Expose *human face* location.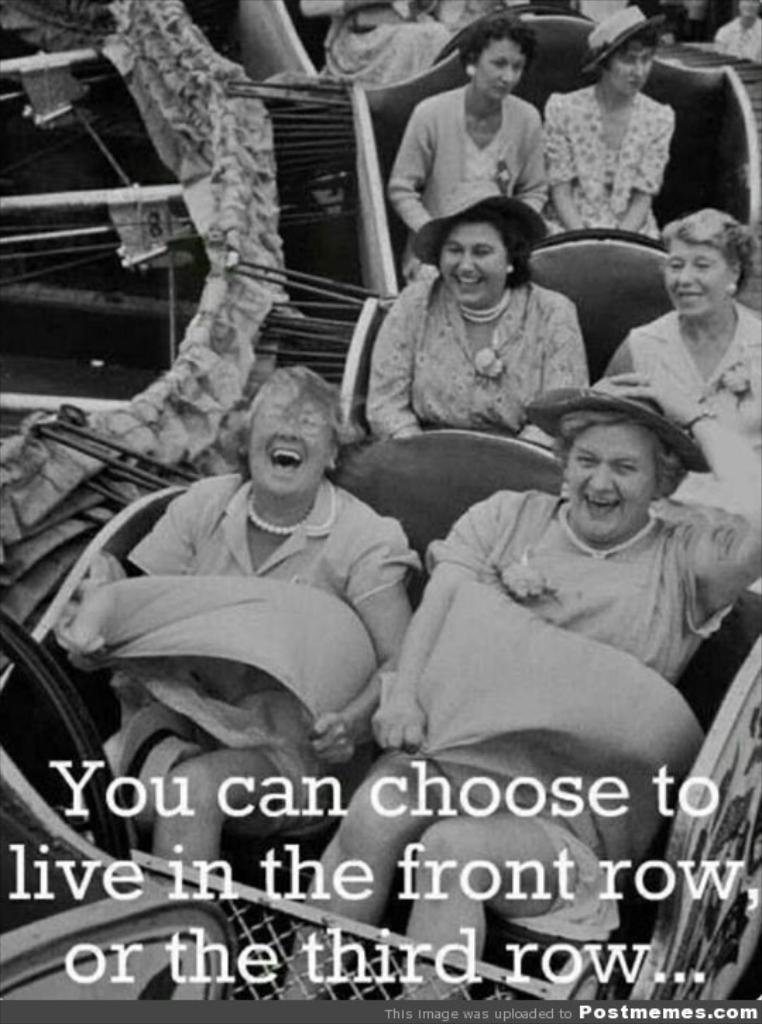
Exposed at <box>608,39,655,97</box>.
